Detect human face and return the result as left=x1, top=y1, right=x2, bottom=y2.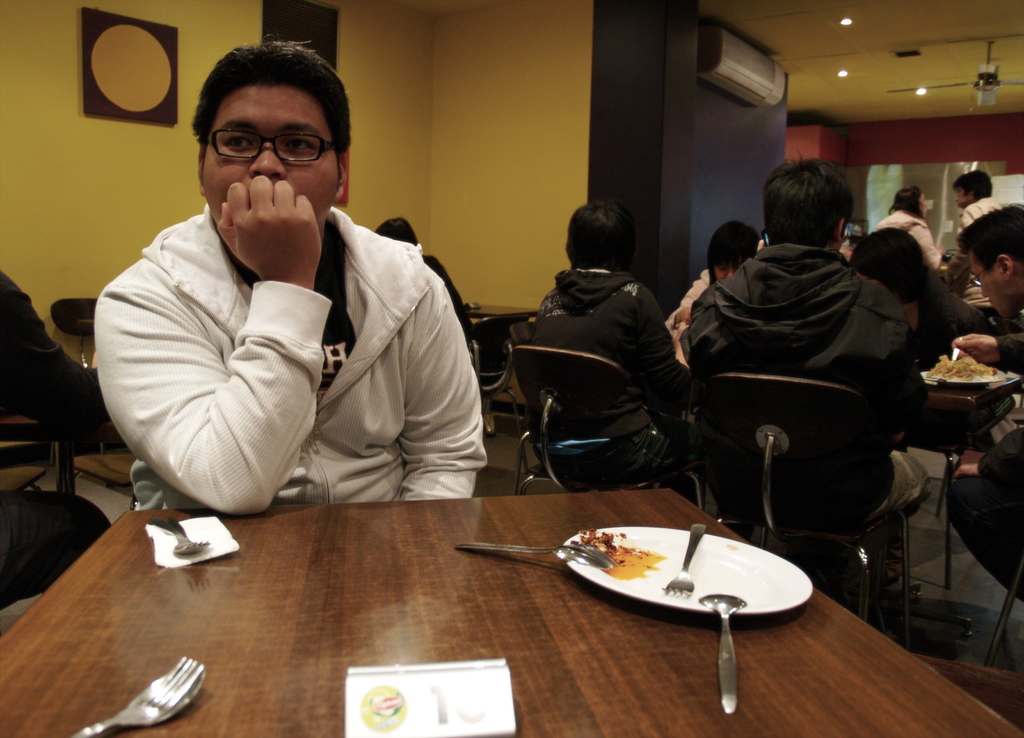
left=204, top=76, right=333, bottom=227.
